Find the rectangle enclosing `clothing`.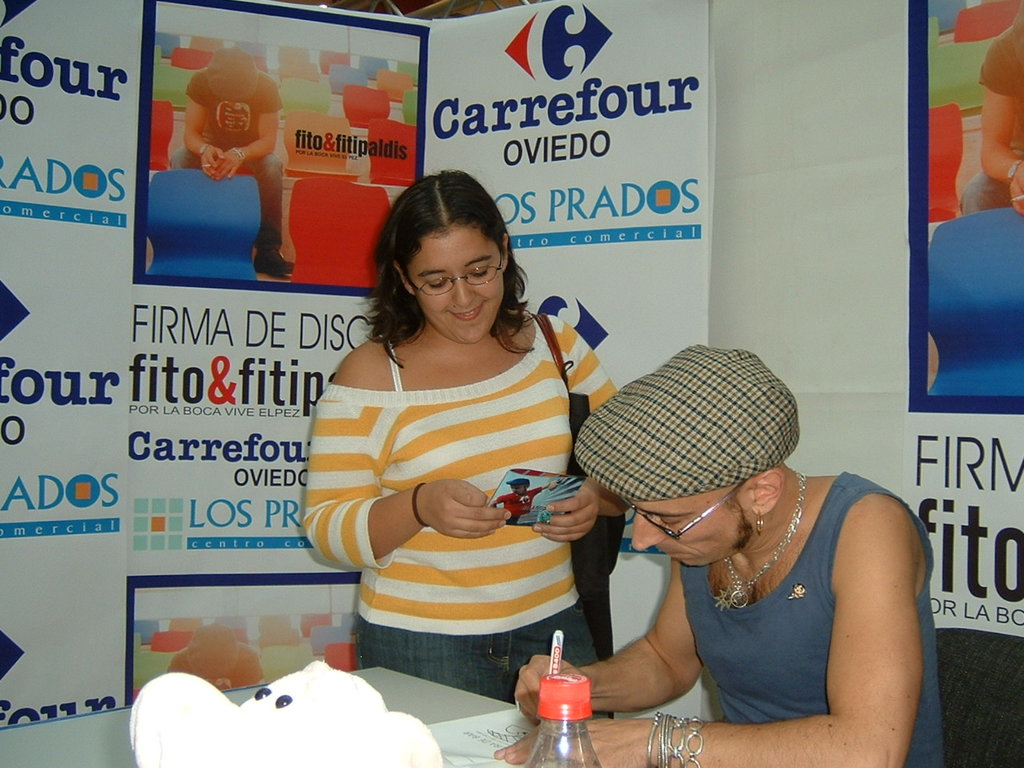
locate(289, 307, 623, 725).
